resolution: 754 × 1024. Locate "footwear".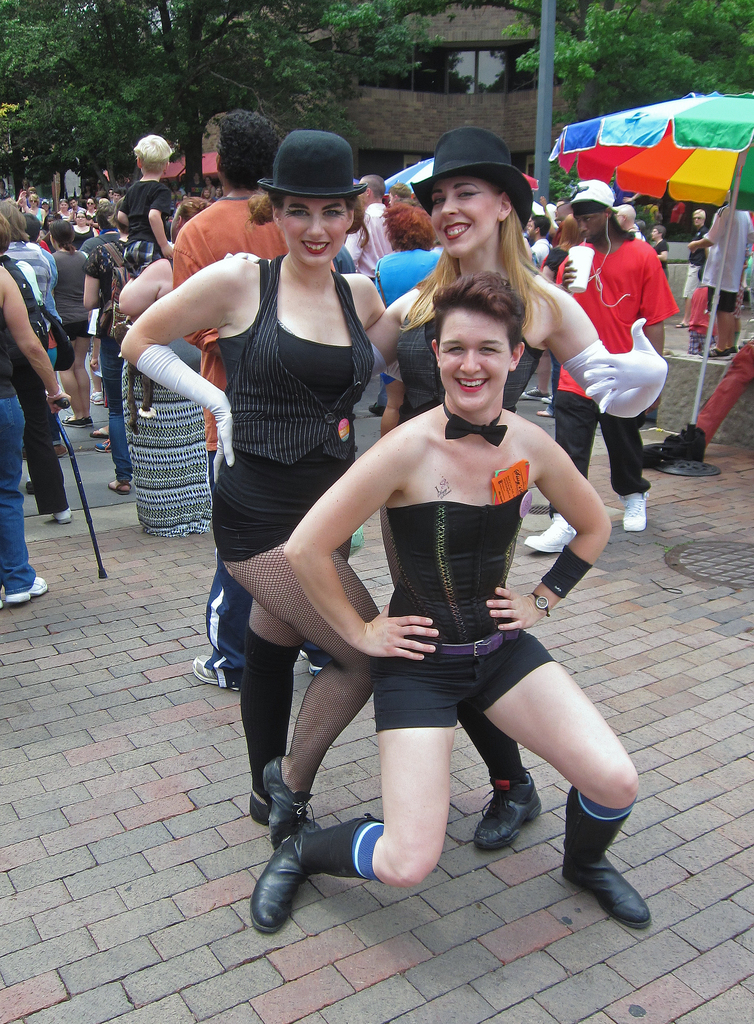
[0,594,6,607].
